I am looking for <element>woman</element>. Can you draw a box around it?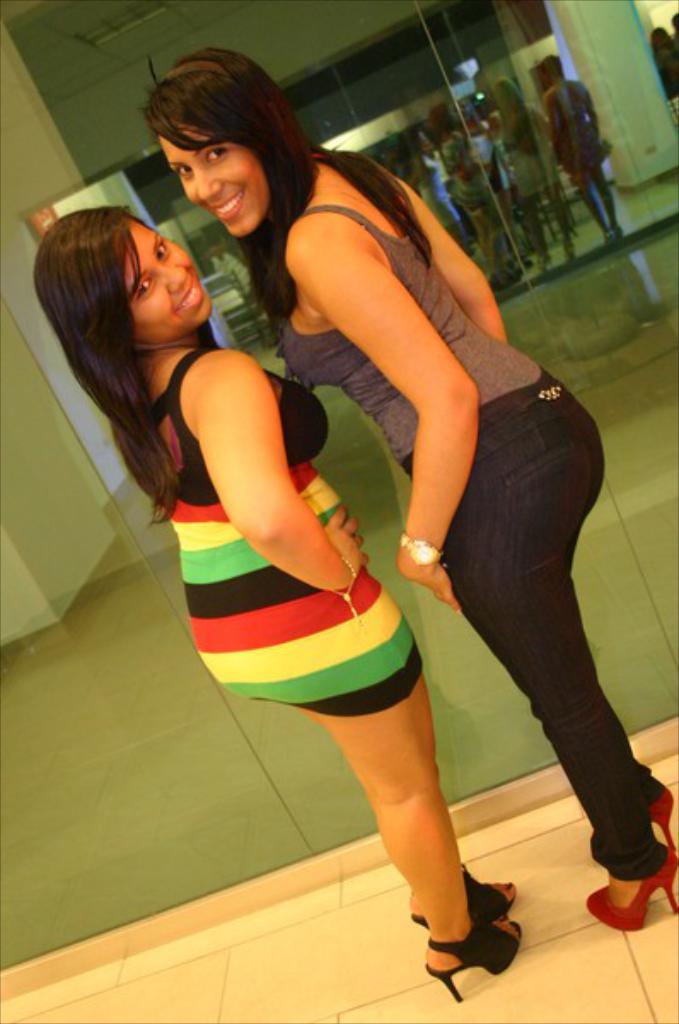
Sure, the bounding box is [left=648, top=29, right=677, bottom=123].
